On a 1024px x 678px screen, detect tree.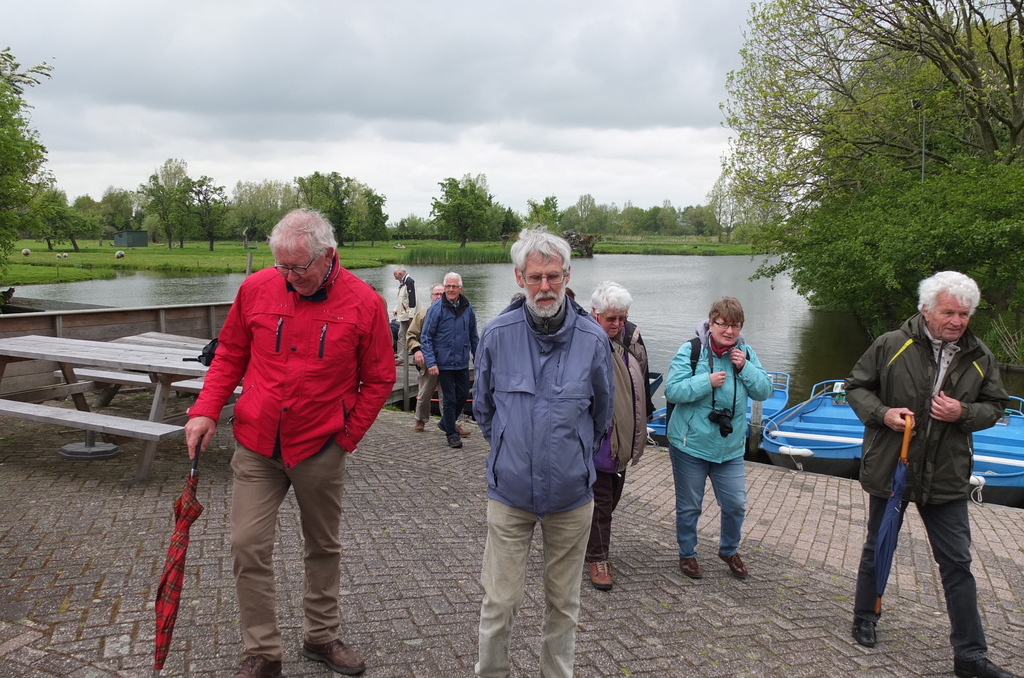
(left=355, top=177, right=394, bottom=249).
